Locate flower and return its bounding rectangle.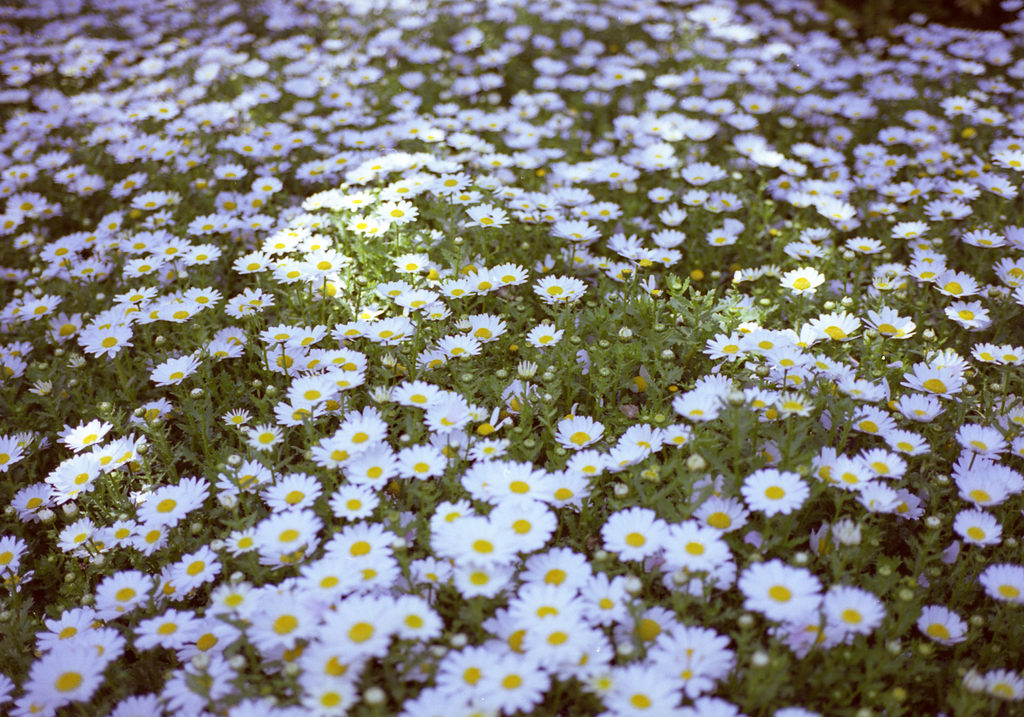
select_region(250, 321, 302, 345).
